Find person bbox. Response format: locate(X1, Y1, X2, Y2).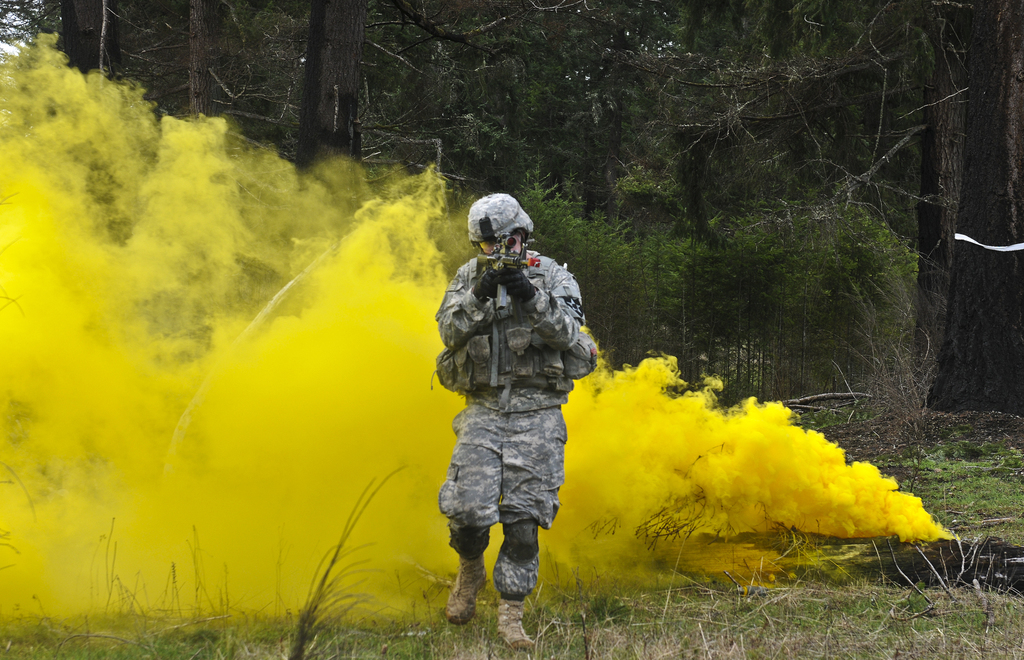
locate(436, 188, 593, 627).
